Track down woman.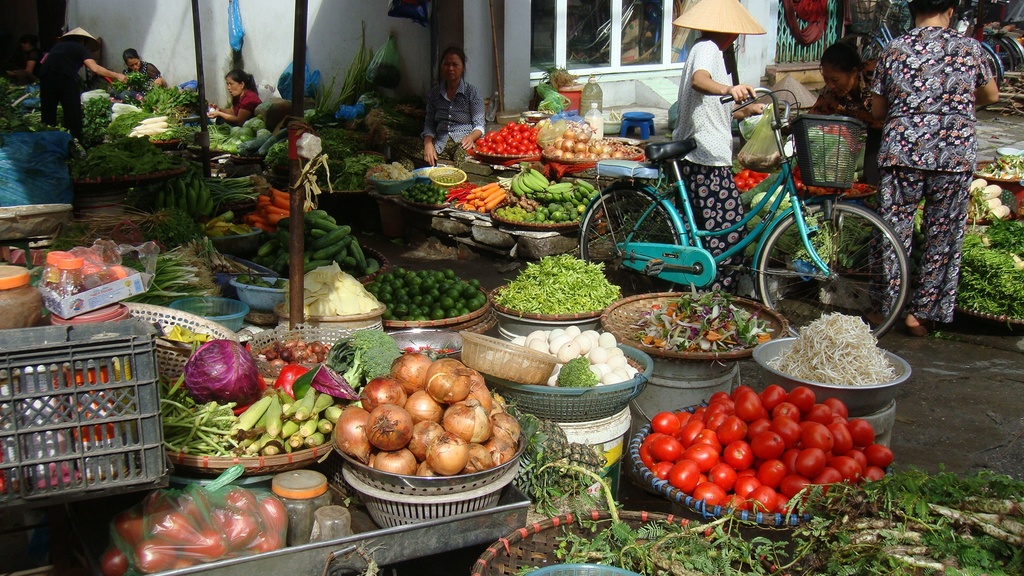
Tracked to x1=868 y1=0 x2=1000 y2=332.
